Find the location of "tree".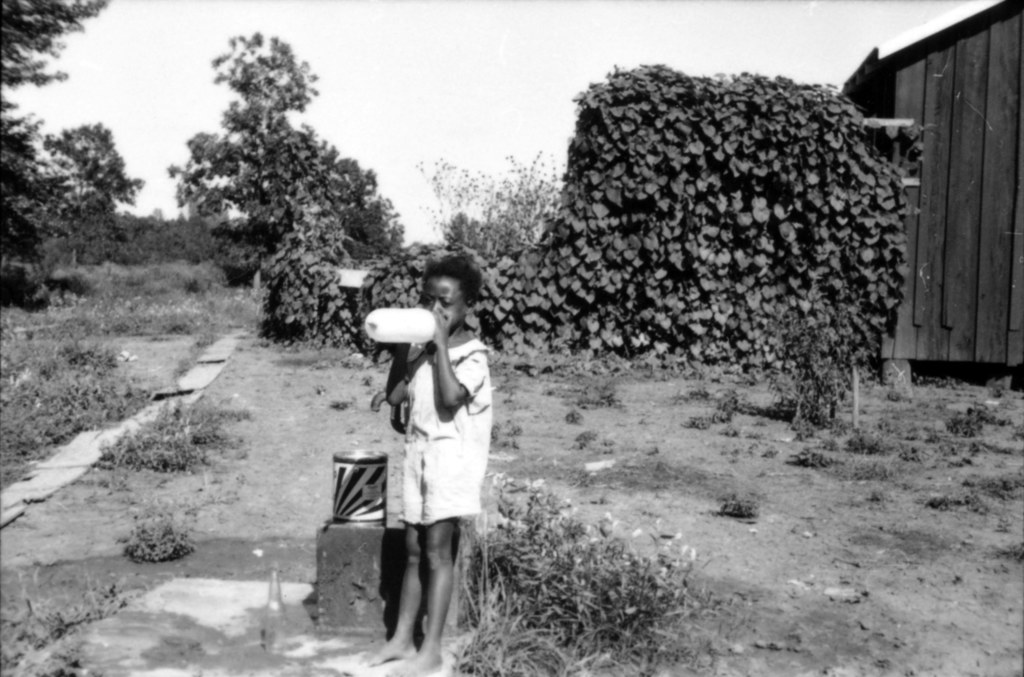
Location: 40 123 143 203.
